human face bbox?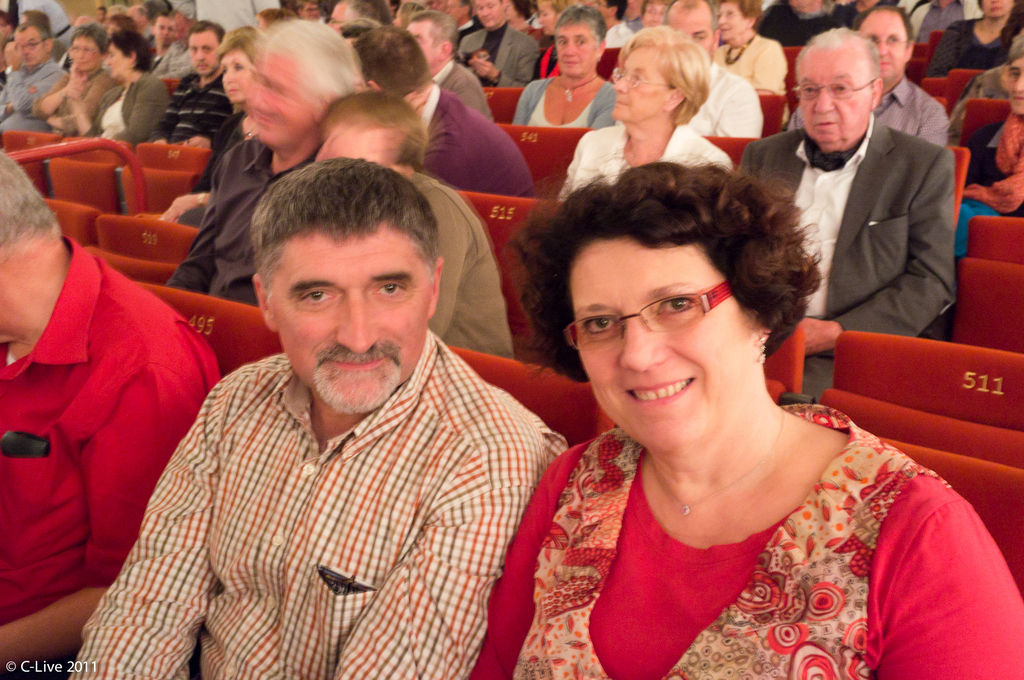
box(981, 0, 1007, 18)
